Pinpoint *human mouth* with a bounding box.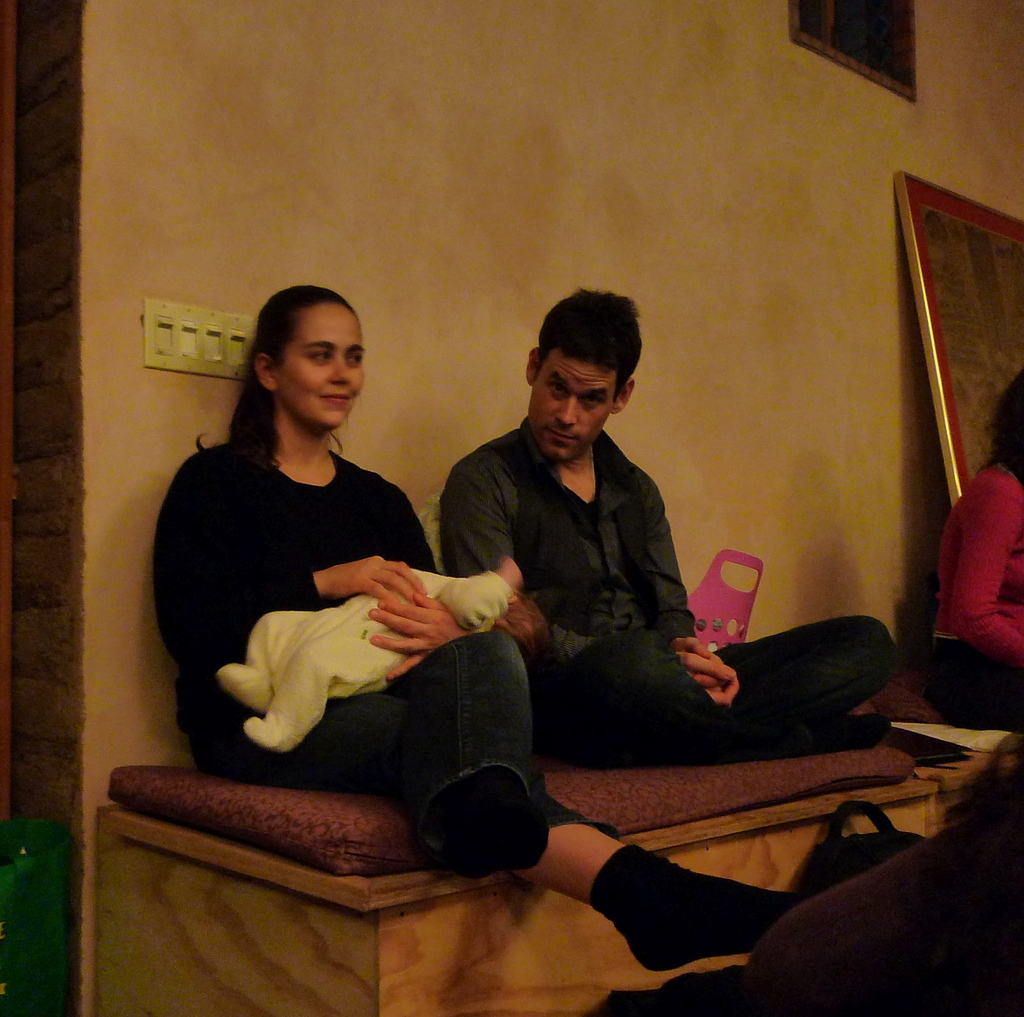
{"left": 321, "top": 396, "right": 348, "bottom": 400}.
